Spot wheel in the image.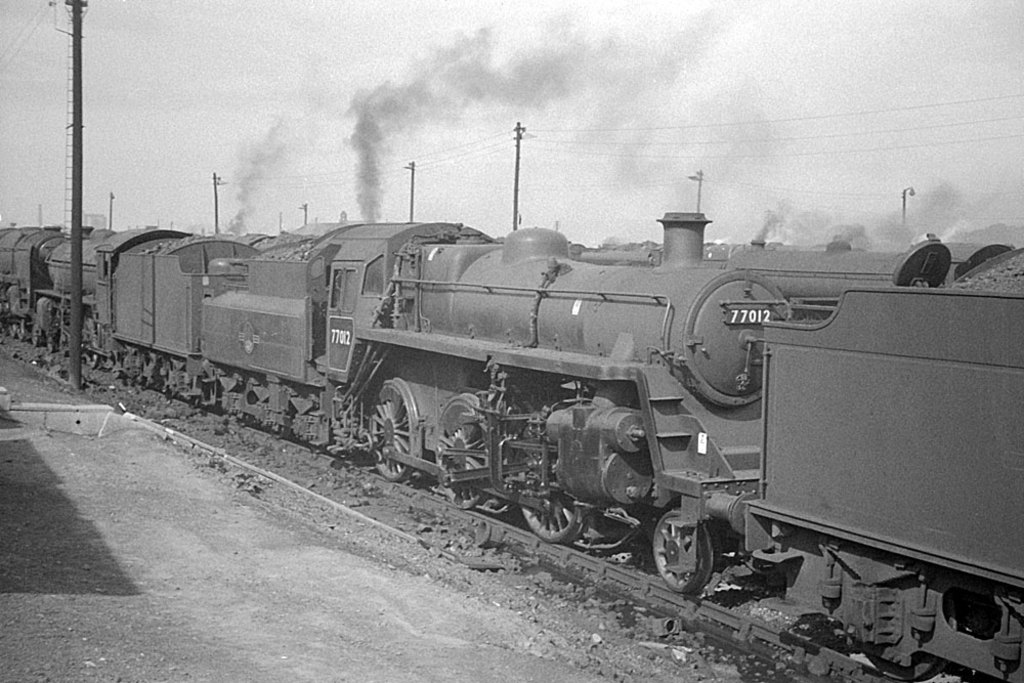
wheel found at select_region(10, 327, 19, 337).
